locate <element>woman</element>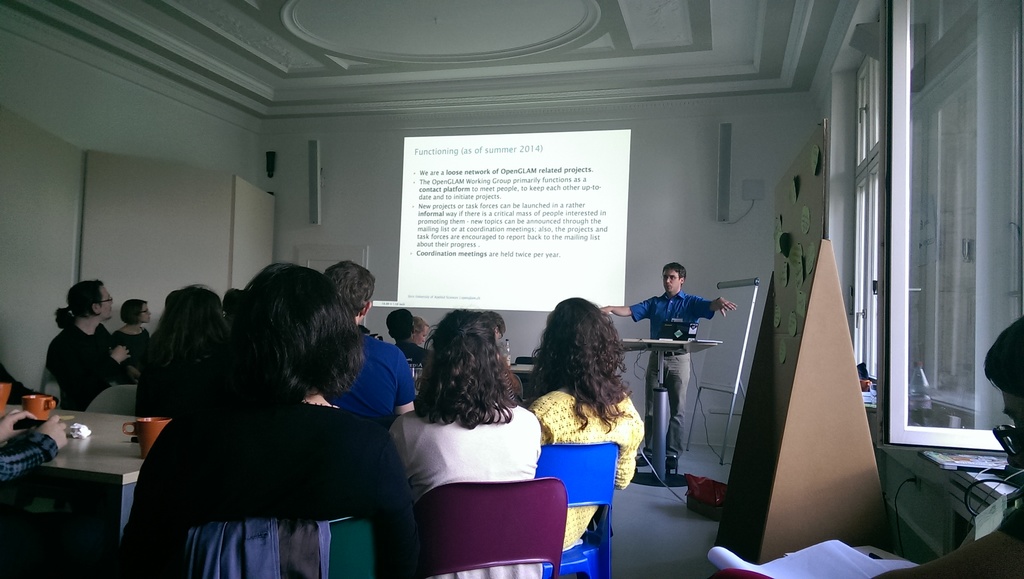
Rect(116, 297, 164, 372)
